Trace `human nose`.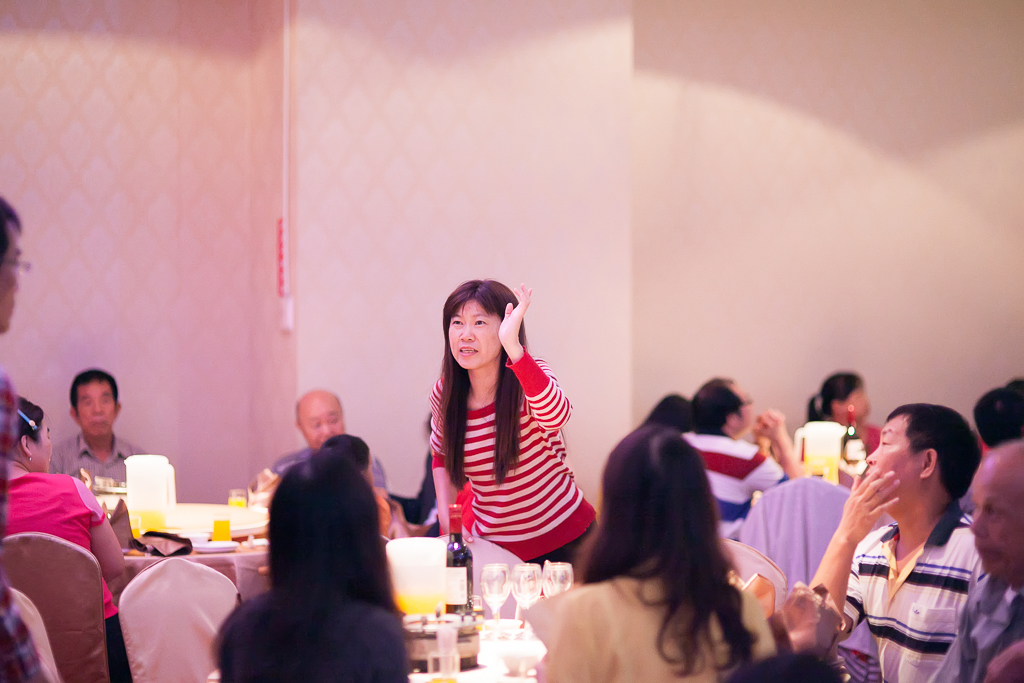
Traced to <bbox>320, 421, 335, 438</bbox>.
